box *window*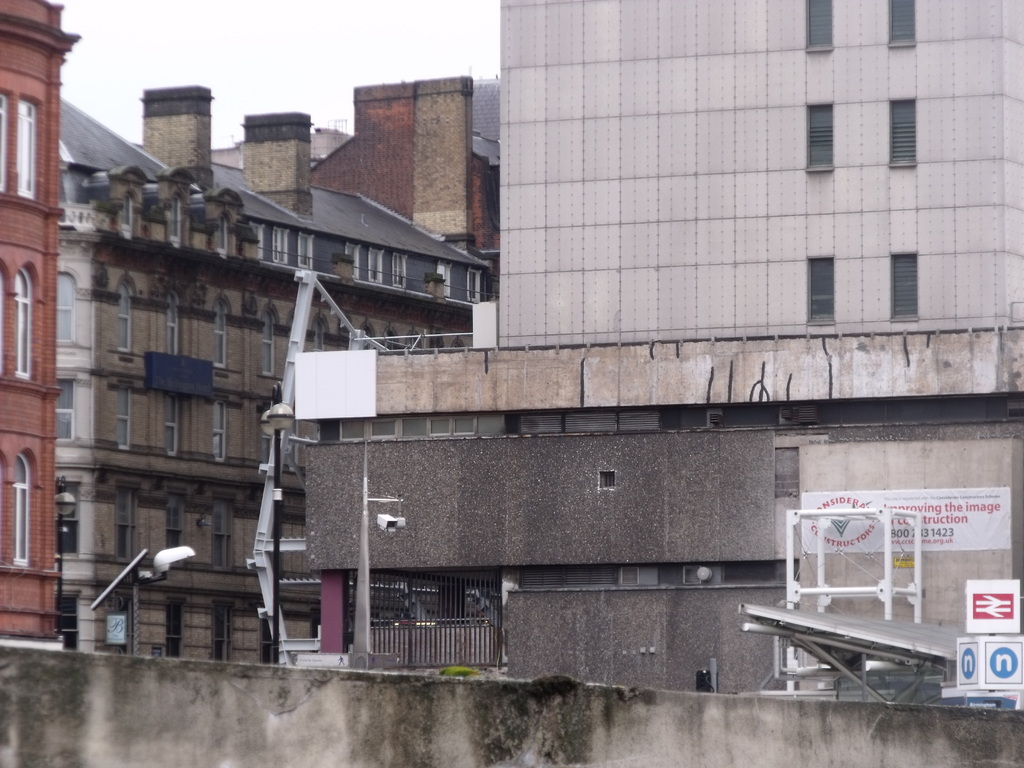
l=13, t=264, r=35, b=375
